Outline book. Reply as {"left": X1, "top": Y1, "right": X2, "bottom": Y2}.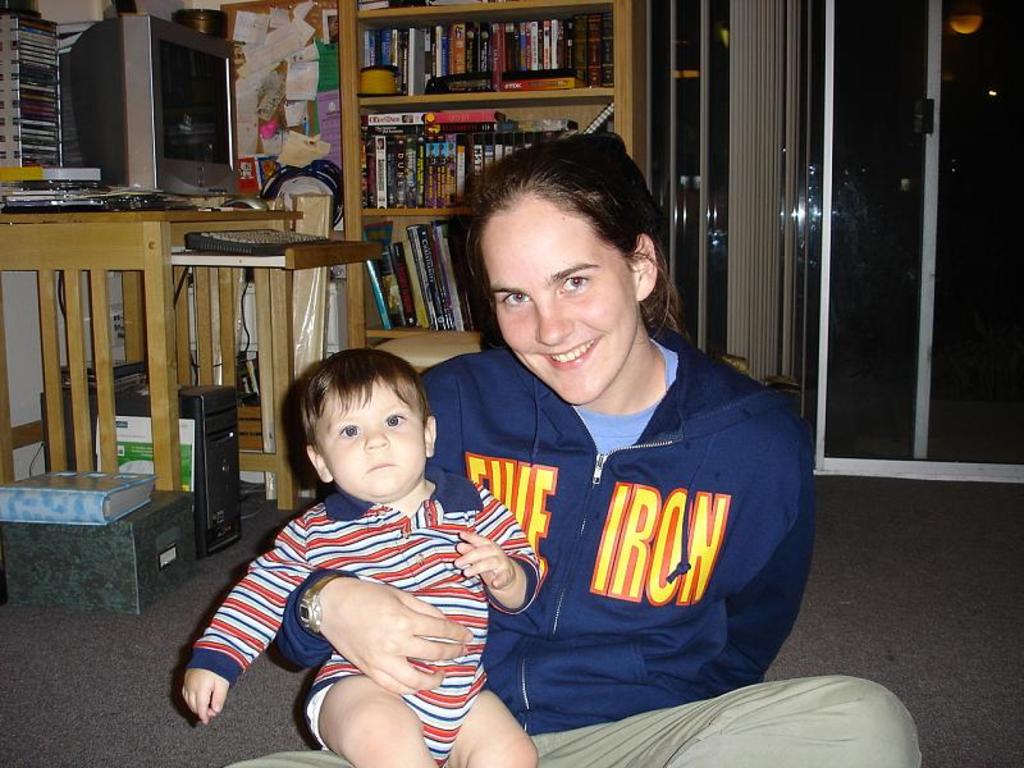
{"left": 357, "top": 0, "right": 416, "bottom": 6}.
